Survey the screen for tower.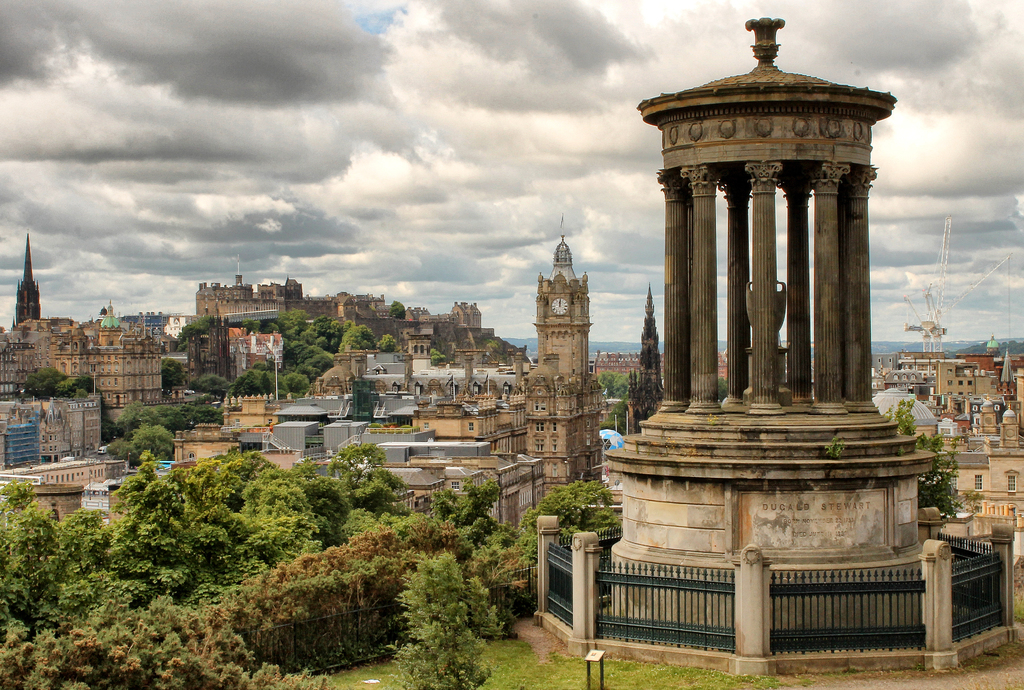
Survey found: (572, 17, 1023, 675).
